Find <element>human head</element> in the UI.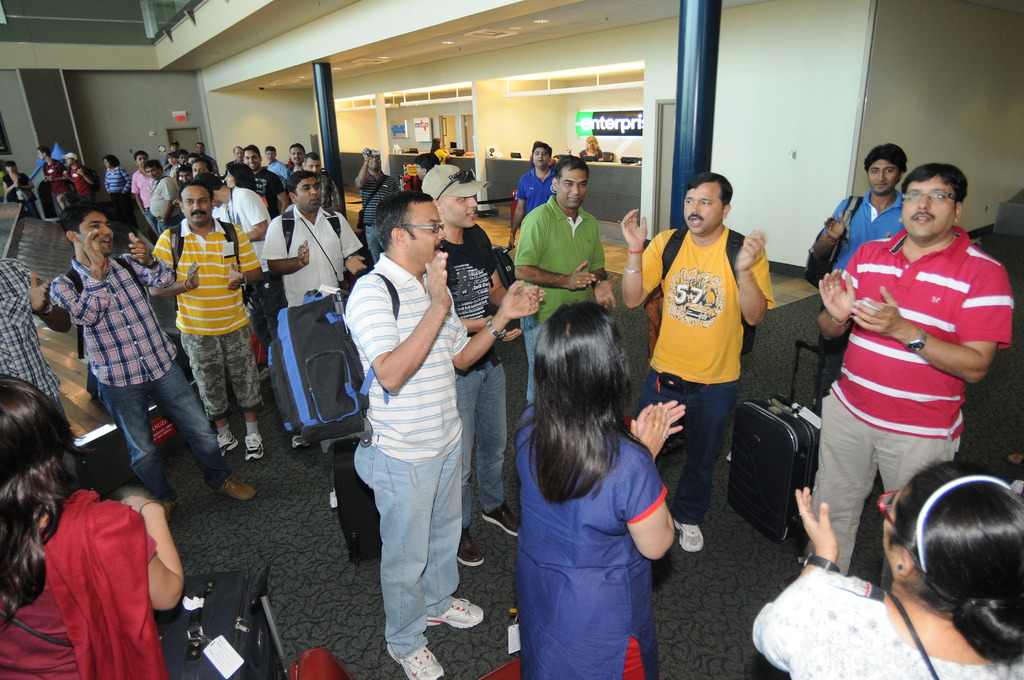
UI element at bbox(132, 150, 147, 168).
